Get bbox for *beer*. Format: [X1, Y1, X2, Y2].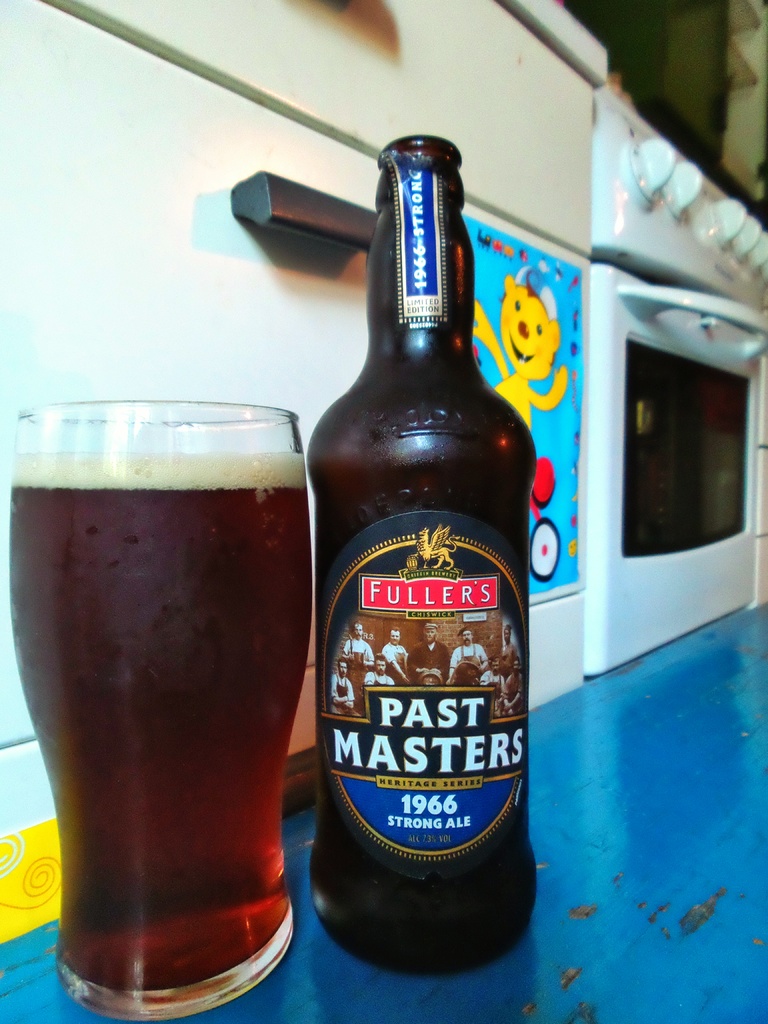
[0, 454, 315, 991].
